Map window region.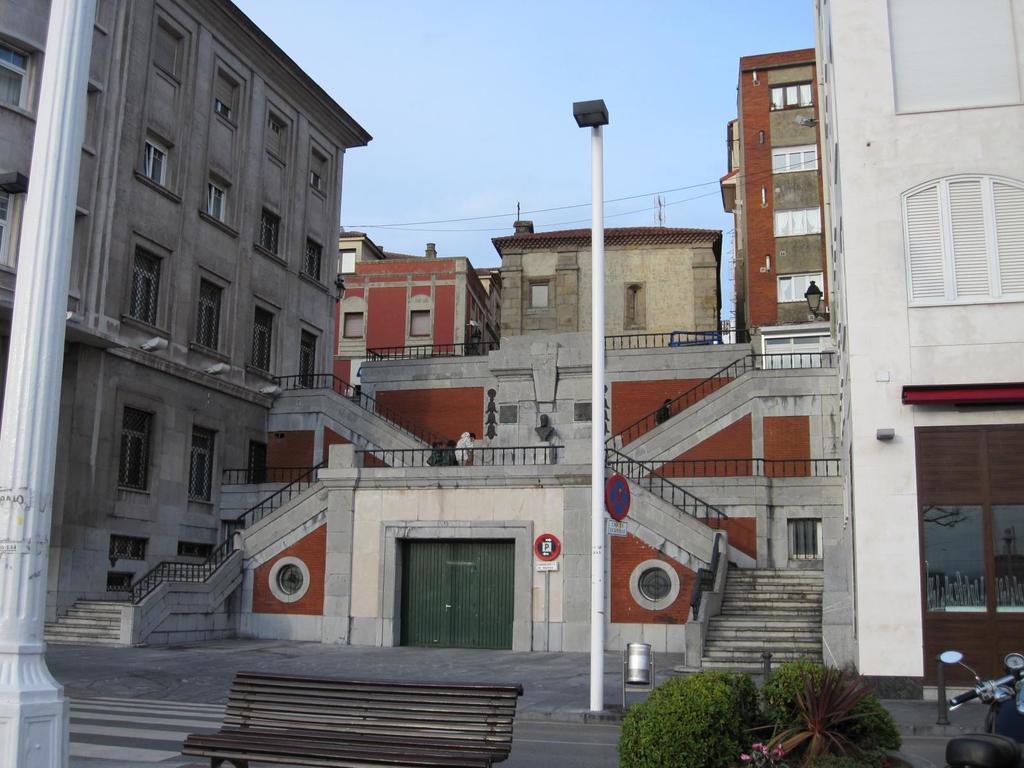
Mapped to 107 568 136 591.
